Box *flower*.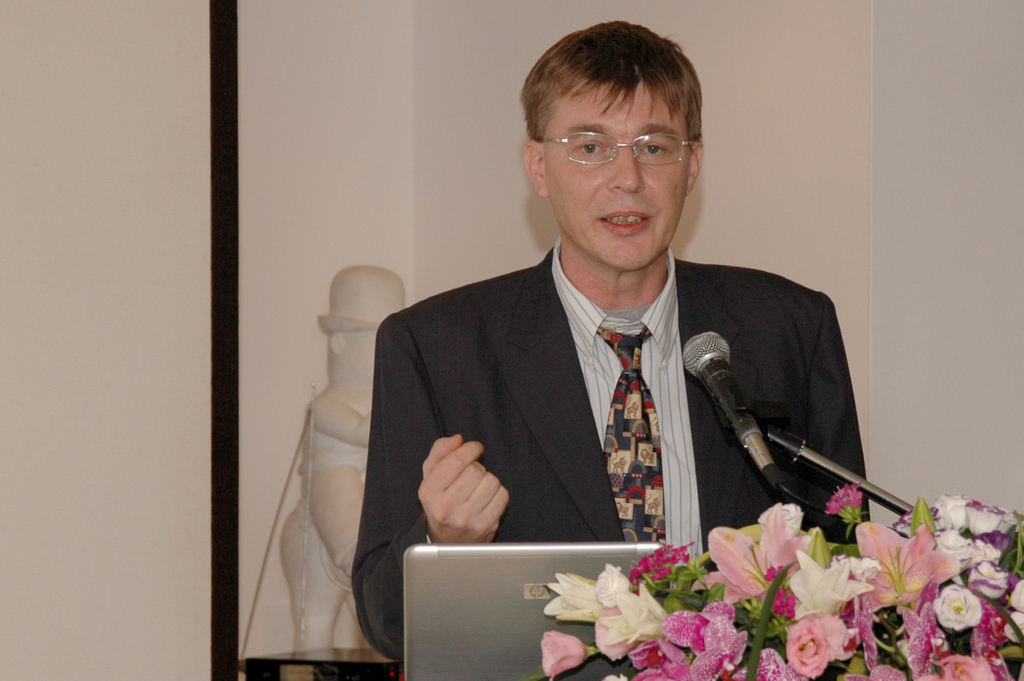
790 547 872 616.
